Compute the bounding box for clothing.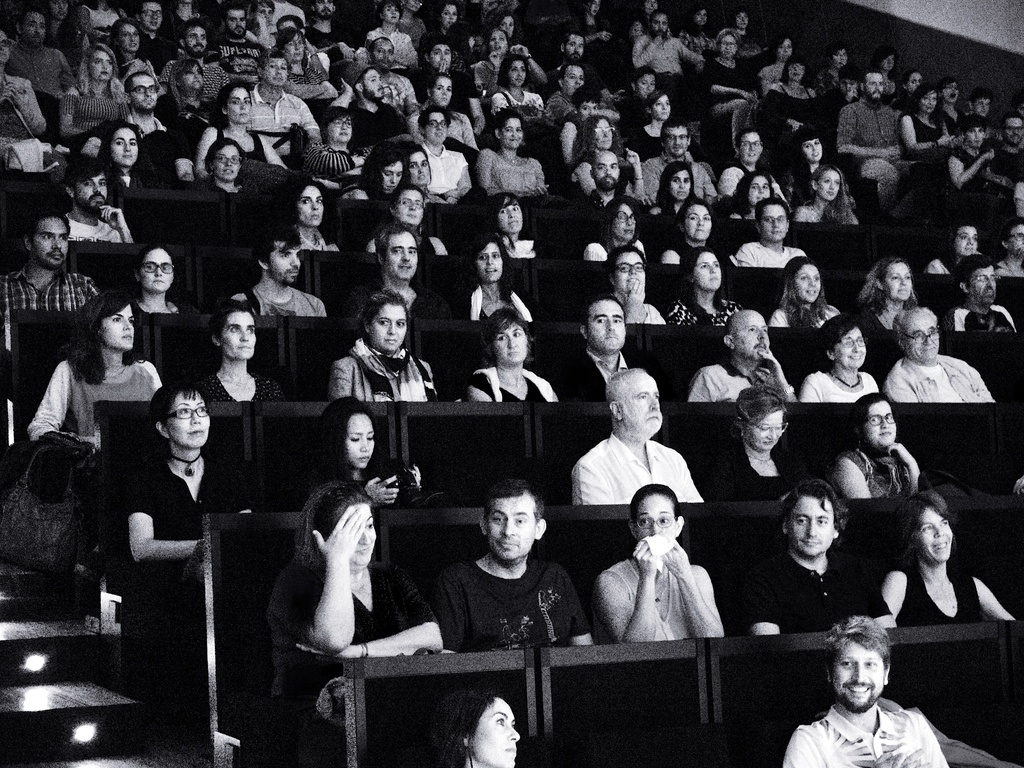
box=[583, 191, 643, 233].
